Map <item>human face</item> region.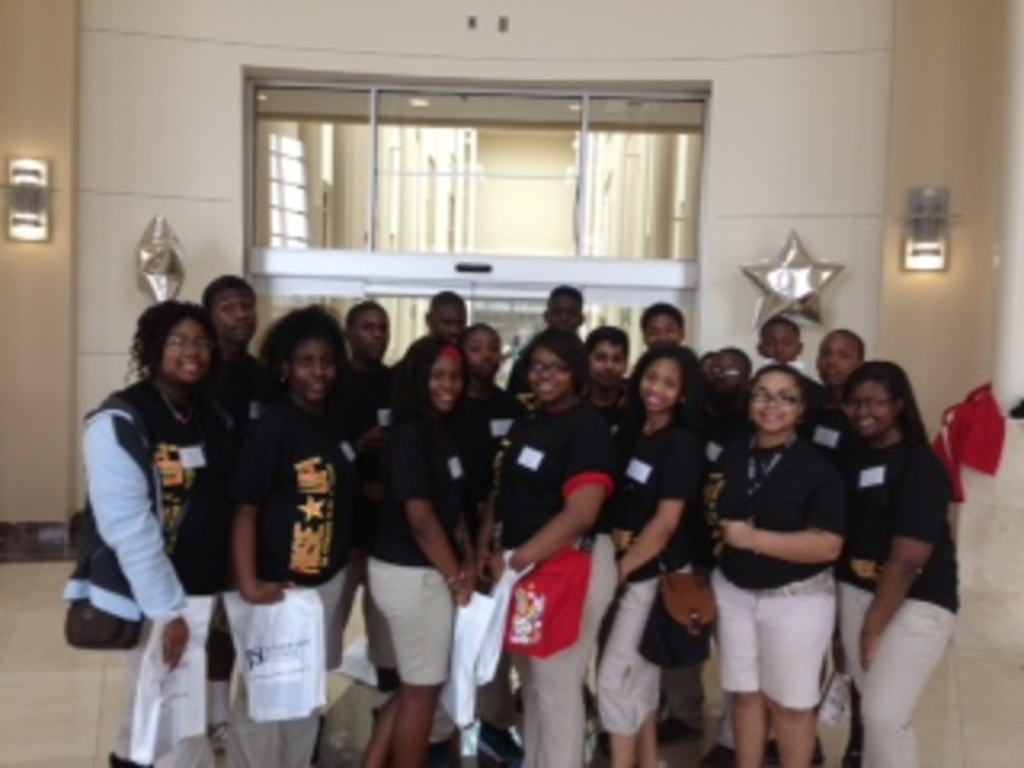
Mapped to {"left": 218, "top": 288, "right": 259, "bottom": 349}.
